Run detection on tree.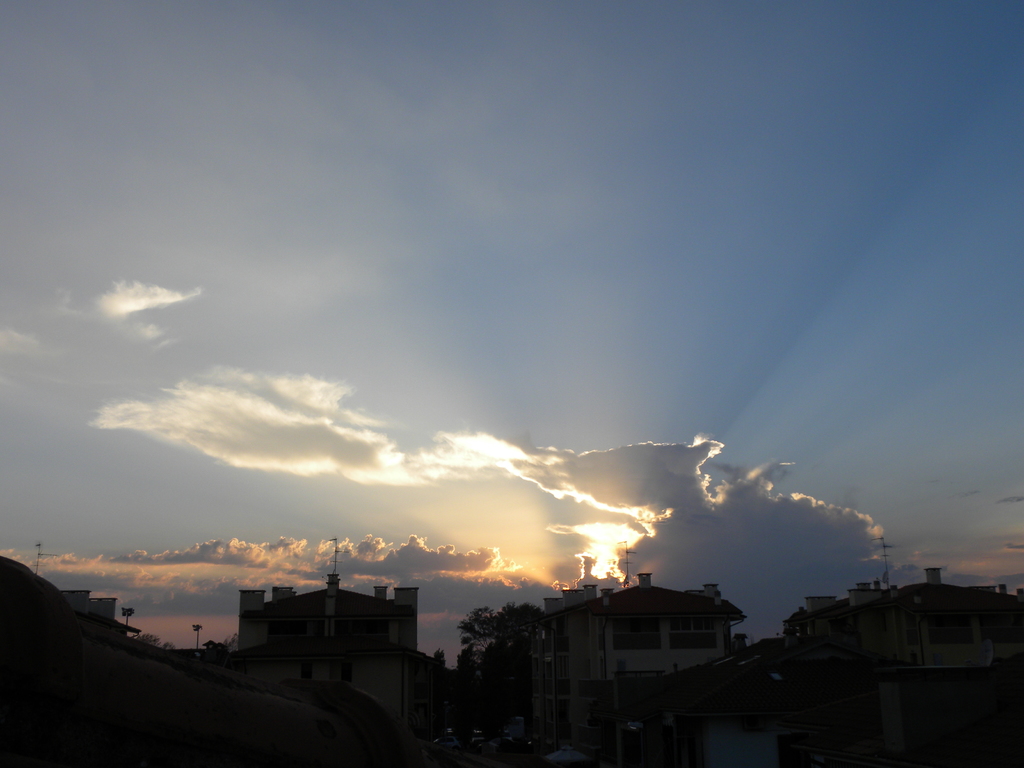
Result: BBox(449, 602, 547, 728).
